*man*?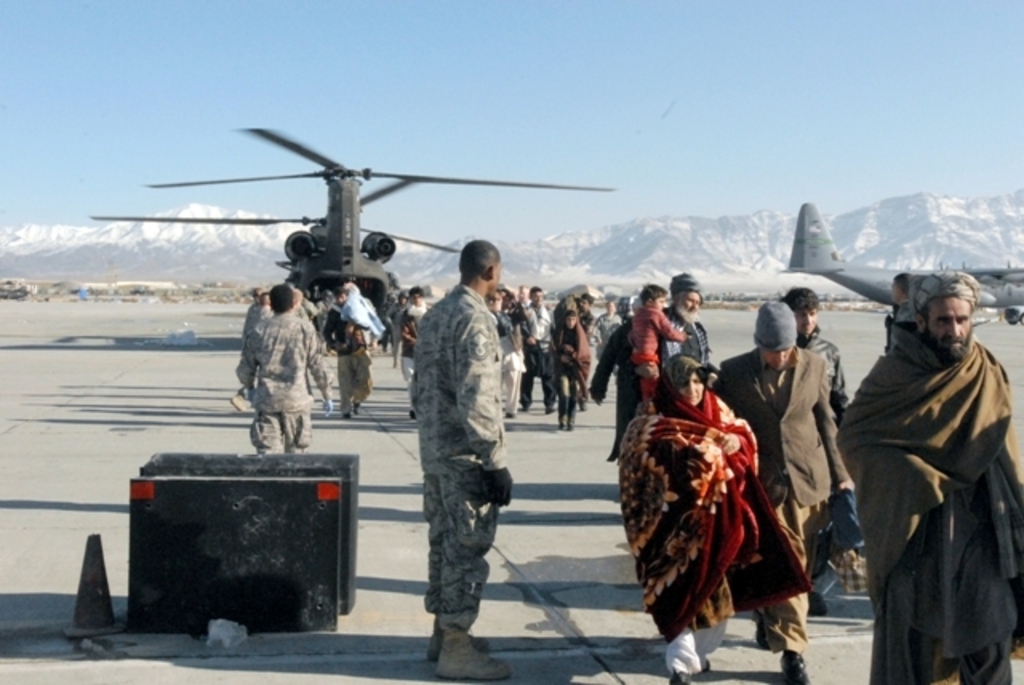
crop(549, 307, 592, 426)
